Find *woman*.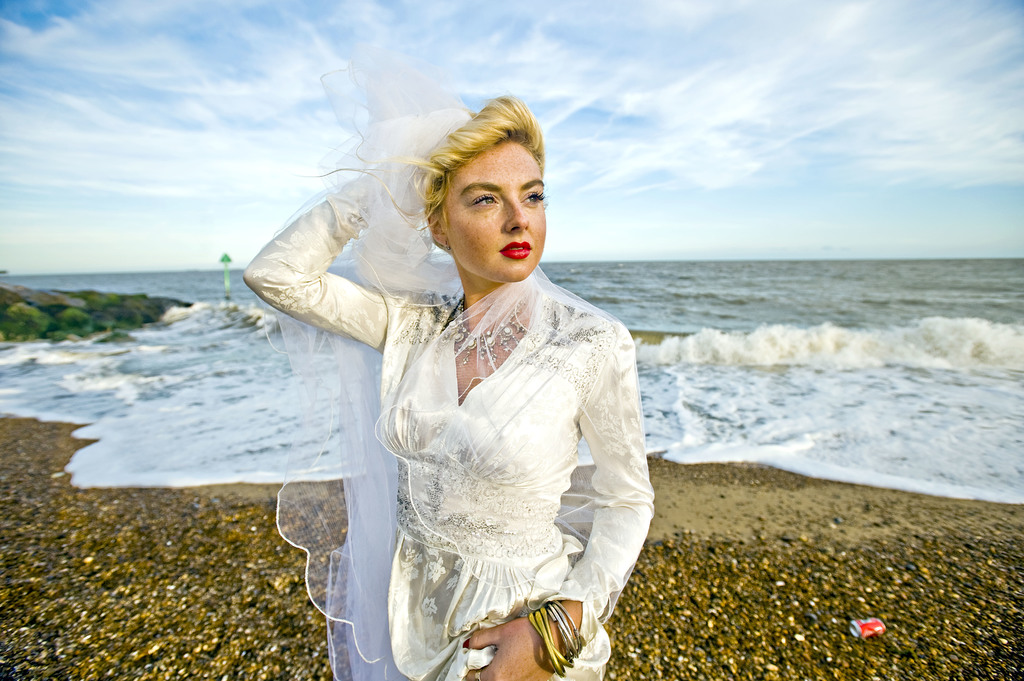
233,32,665,680.
